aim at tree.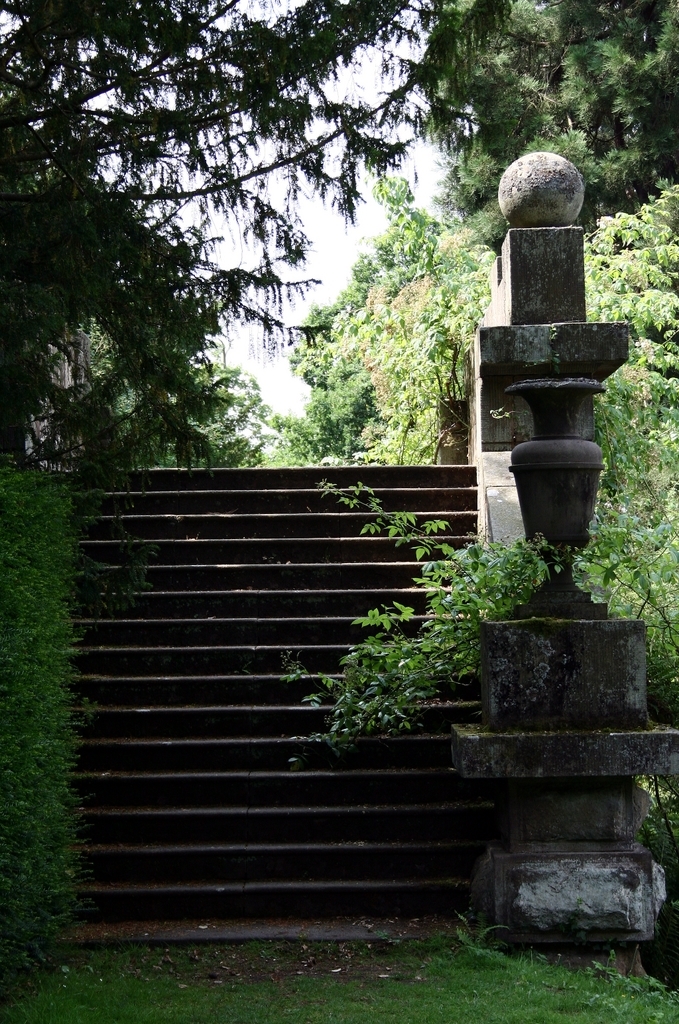
Aimed at pyautogui.locateOnScreen(285, 459, 676, 730).
